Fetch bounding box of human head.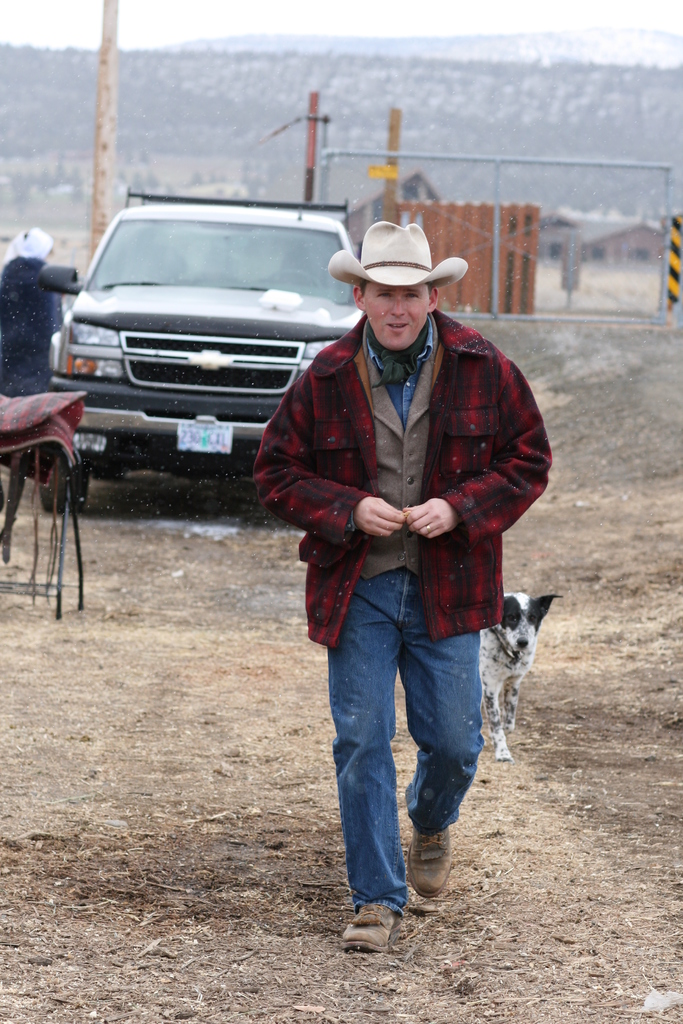
Bbox: (x1=357, y1=215, x2=446, y2=335).
